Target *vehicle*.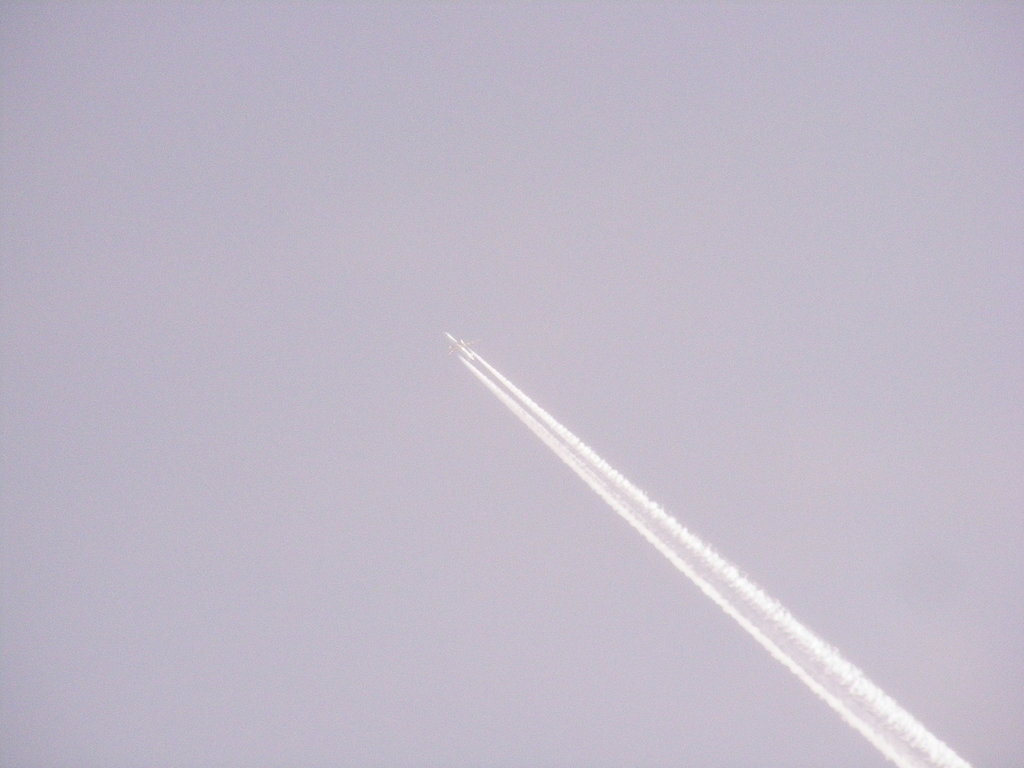
Target region: l=445, t=332, r=477, b=364.
